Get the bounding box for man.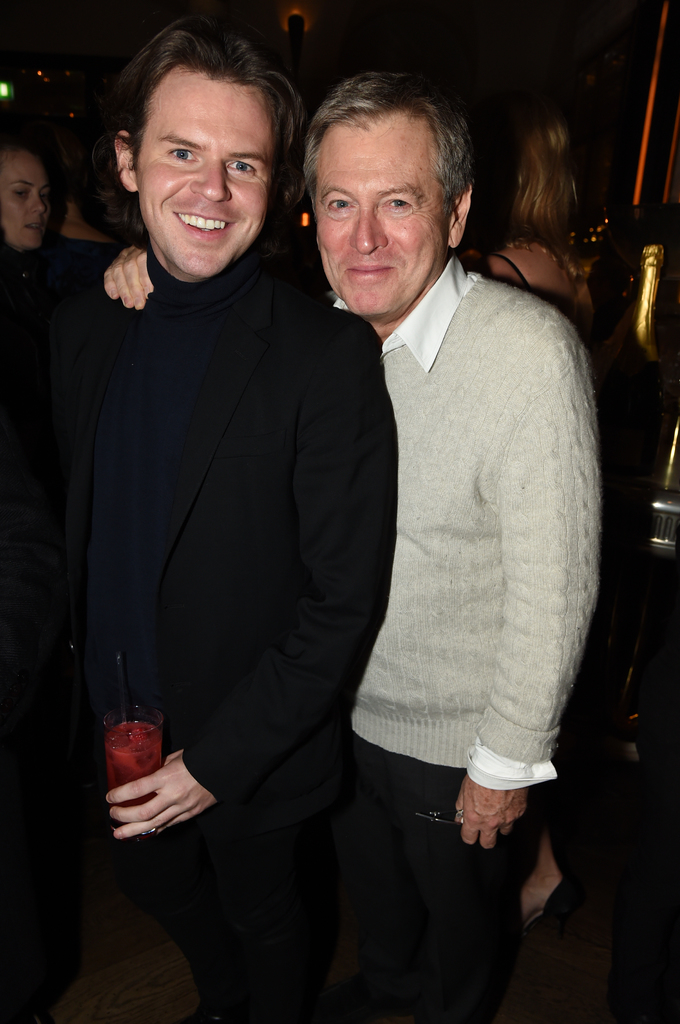
pyautogui.locateOnScreen(44, 16, 394, 1023).
